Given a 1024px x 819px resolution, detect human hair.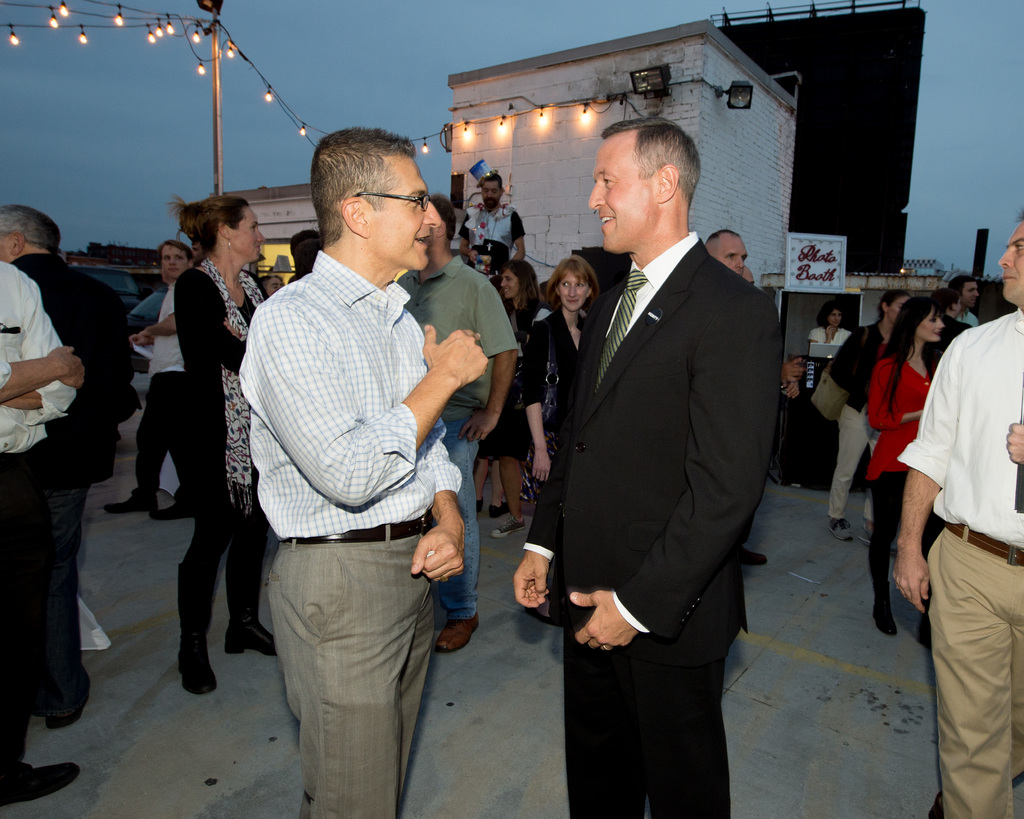
Rect(506, 255, 538, 321).
